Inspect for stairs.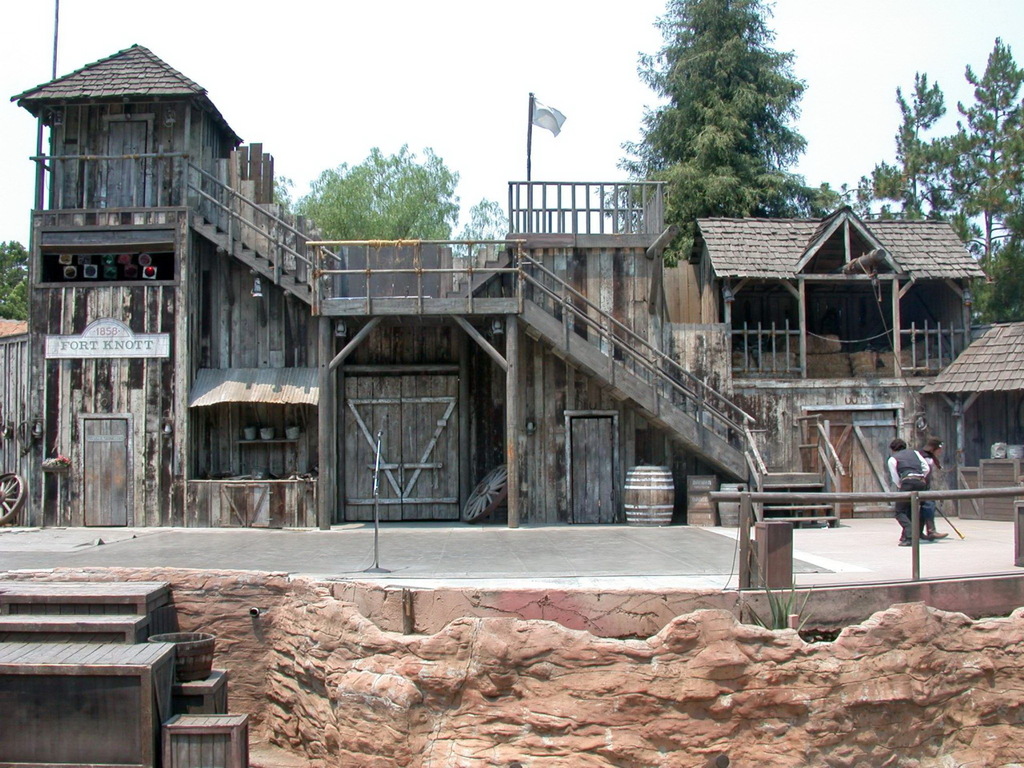
Inspection: bbox=[194, 213, 322, 305].
